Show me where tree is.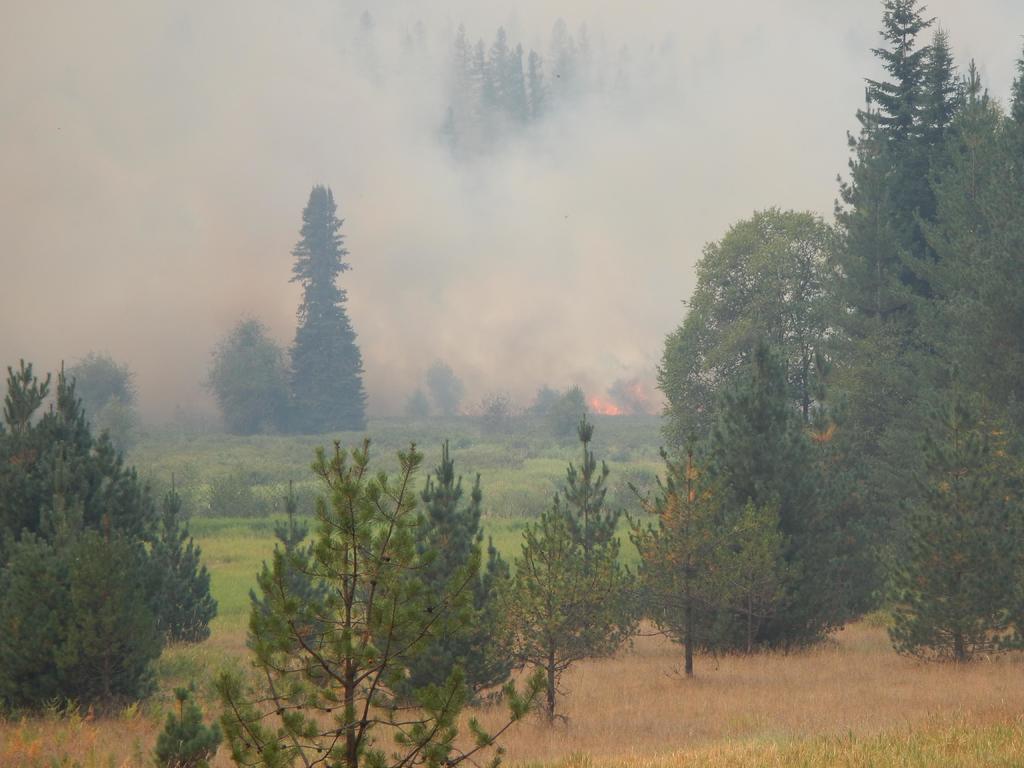
tree is at x1=152, y1=445, x2=541, y2=767.
